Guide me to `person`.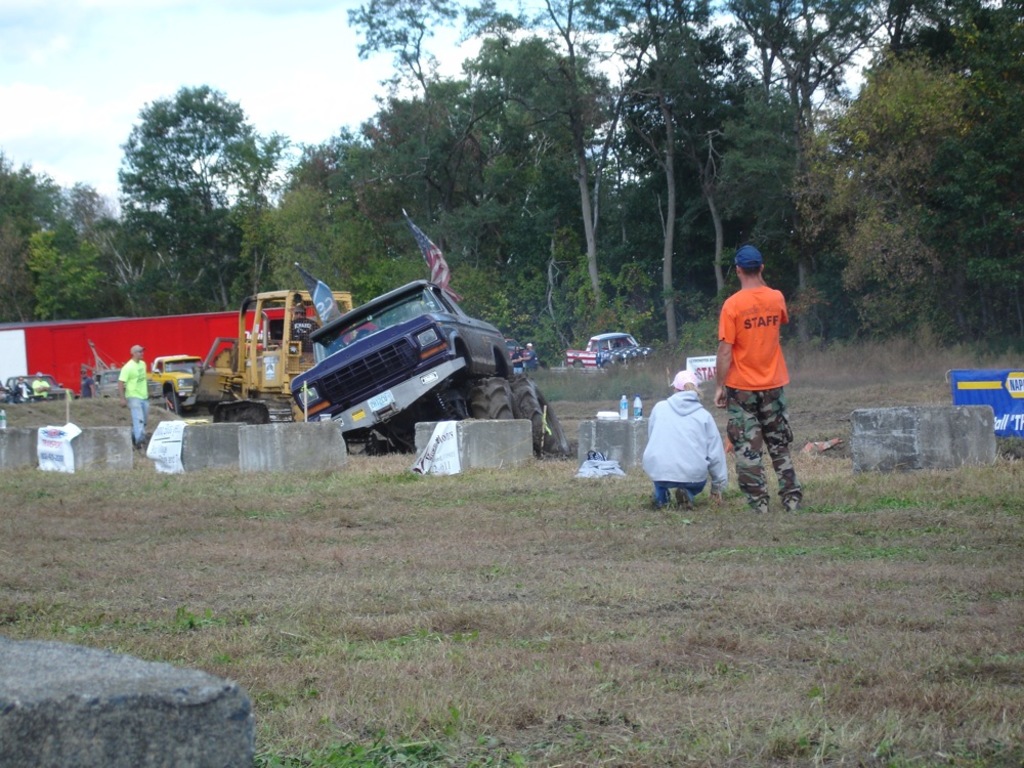
Guidance: 35, 373, 47, 397.
